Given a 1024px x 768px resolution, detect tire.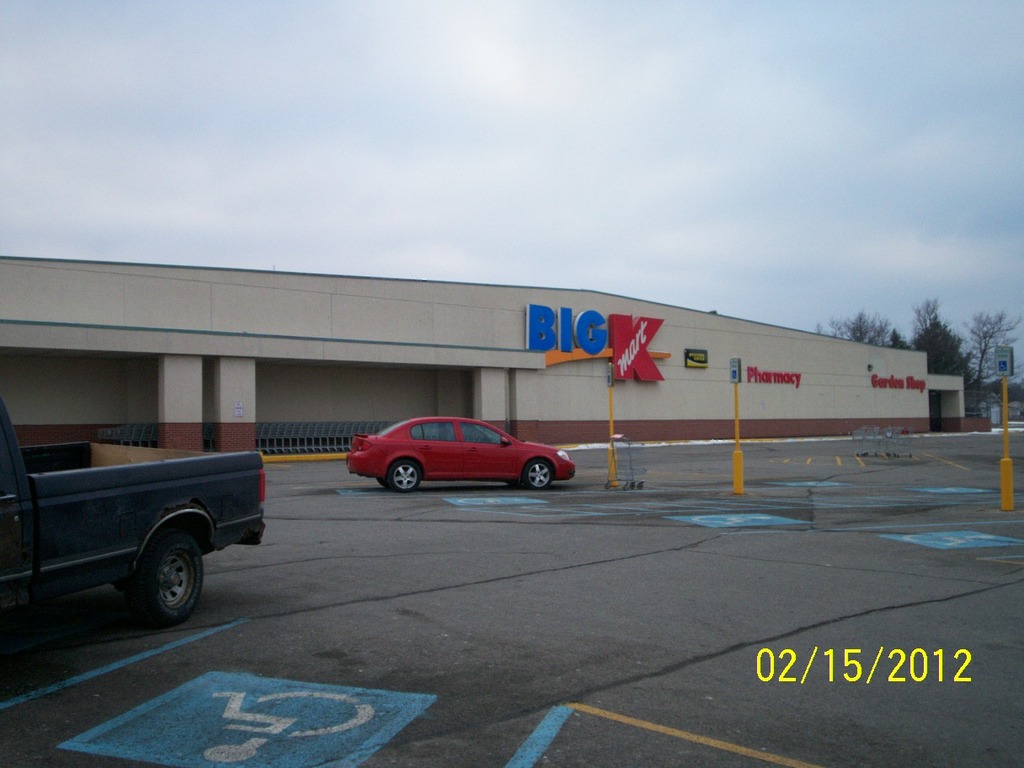
[376, 455, 423, 493].
